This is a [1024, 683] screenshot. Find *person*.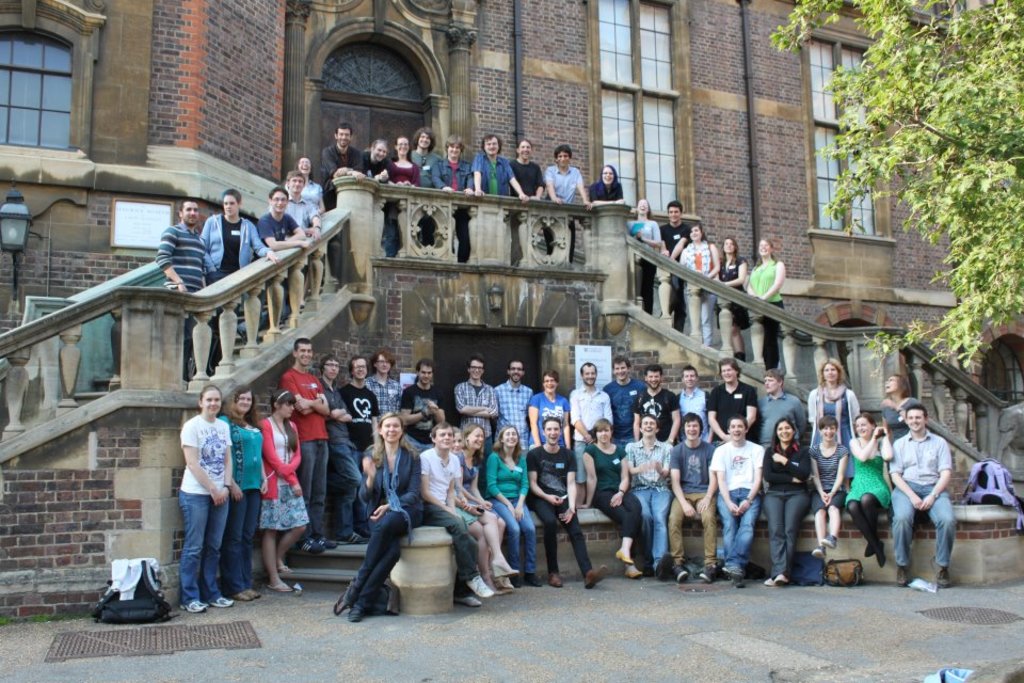
Bounding box: pyautogui.locateOnScreen(681, 218, 719, 347).
